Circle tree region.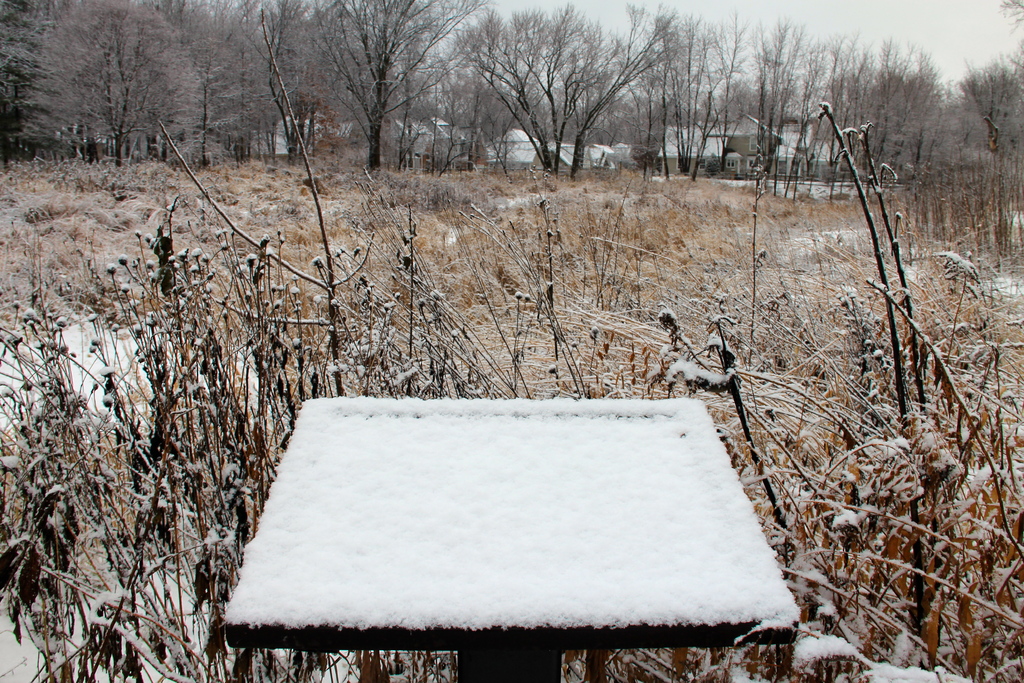
Region: Rect(45, 15, 199, 156).
